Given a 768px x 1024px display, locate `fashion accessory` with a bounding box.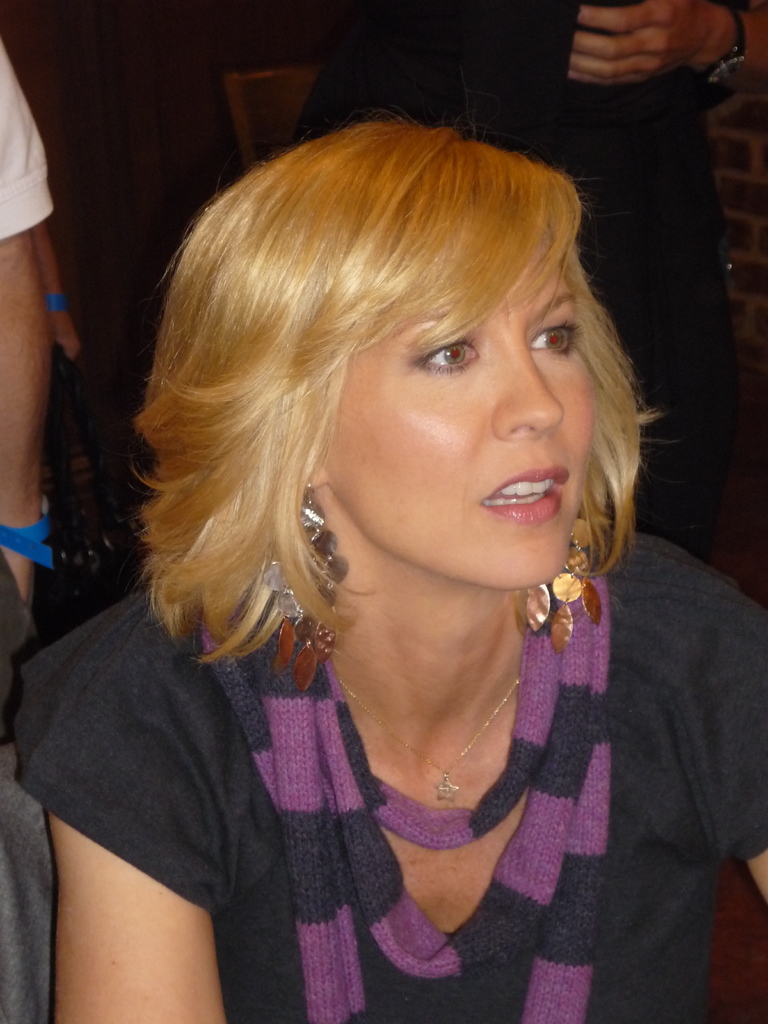
Located: x1=46, y1=293, x2=67, y2=311.
